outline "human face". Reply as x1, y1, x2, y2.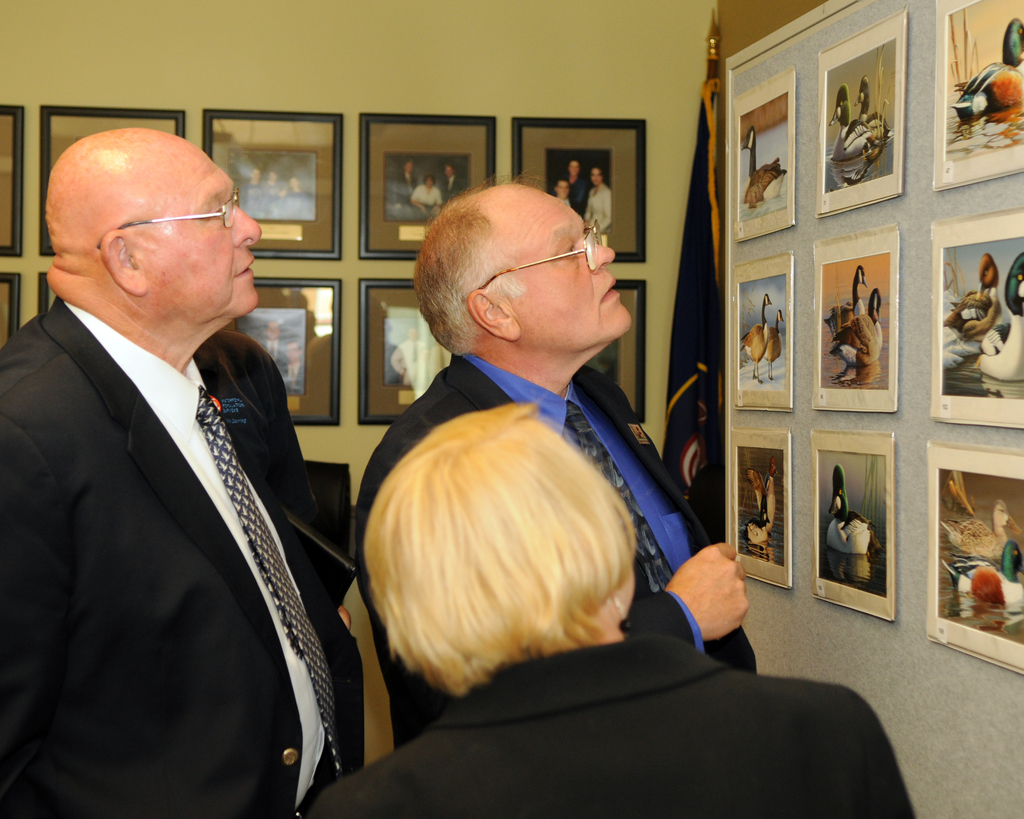
568, 163, 579, 177.
